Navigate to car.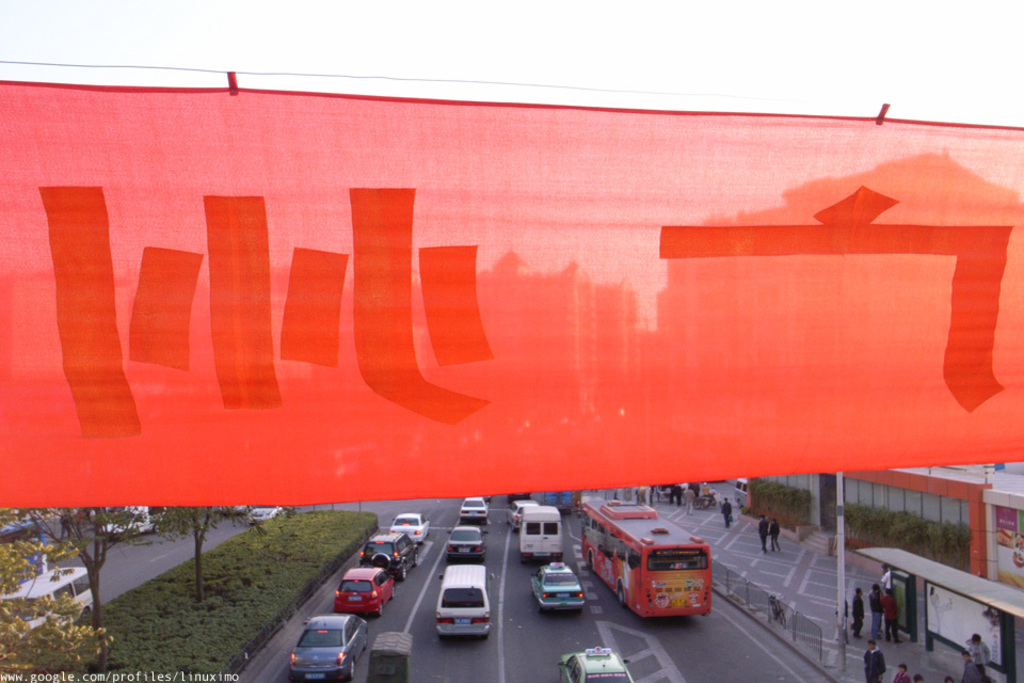
Navigation target: 332,566,399,618.
